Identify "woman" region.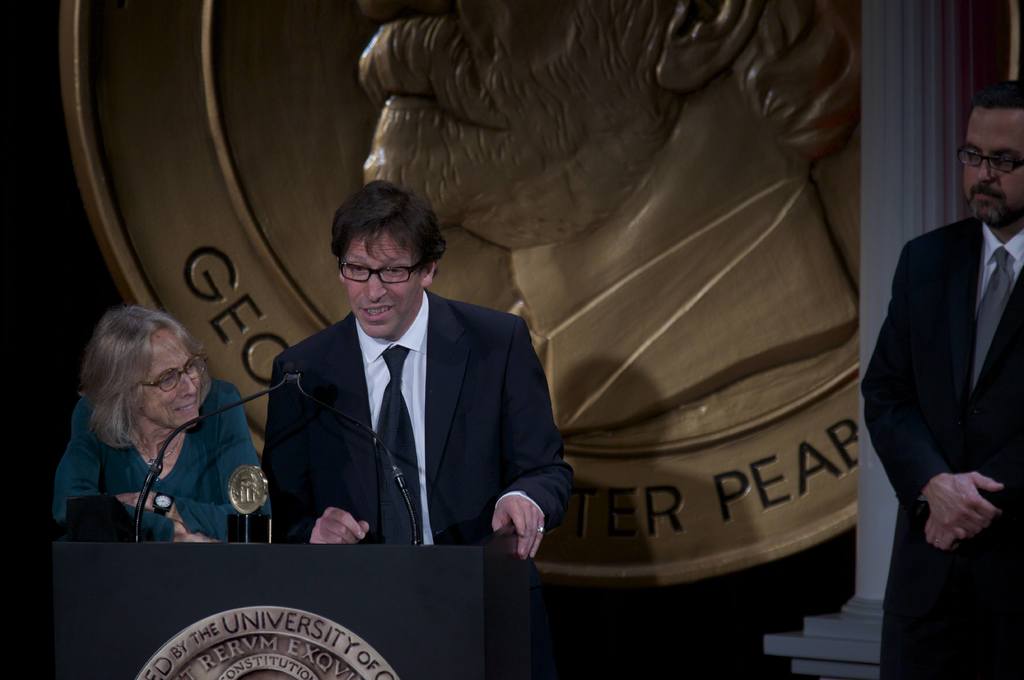
Region: box(45, 316, 287, 562).
